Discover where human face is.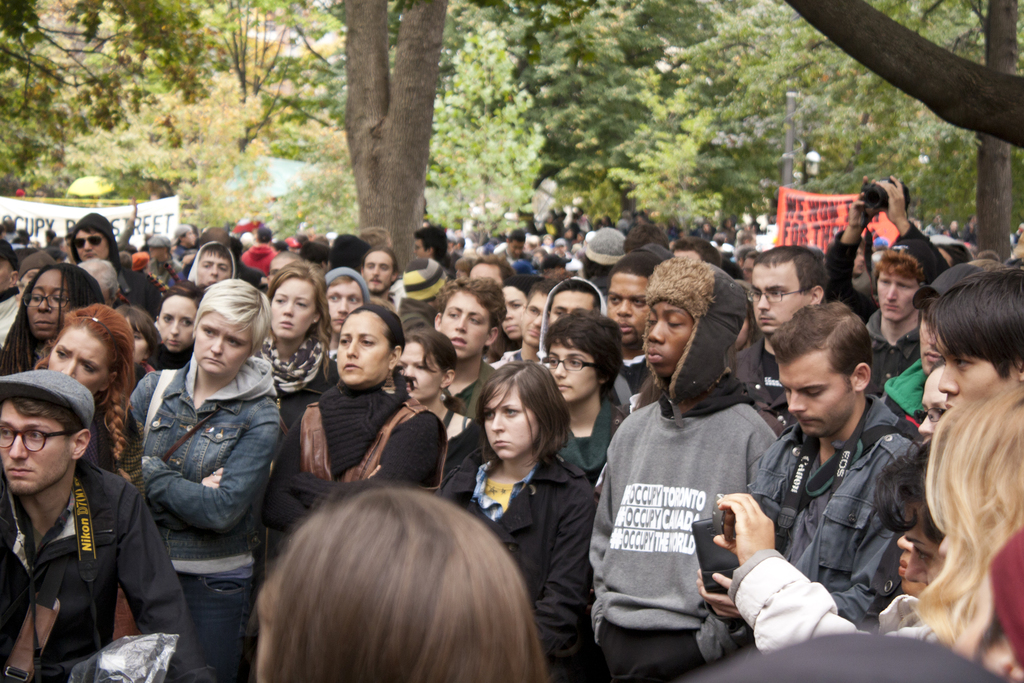
Discovered at 196:310:252:379.
